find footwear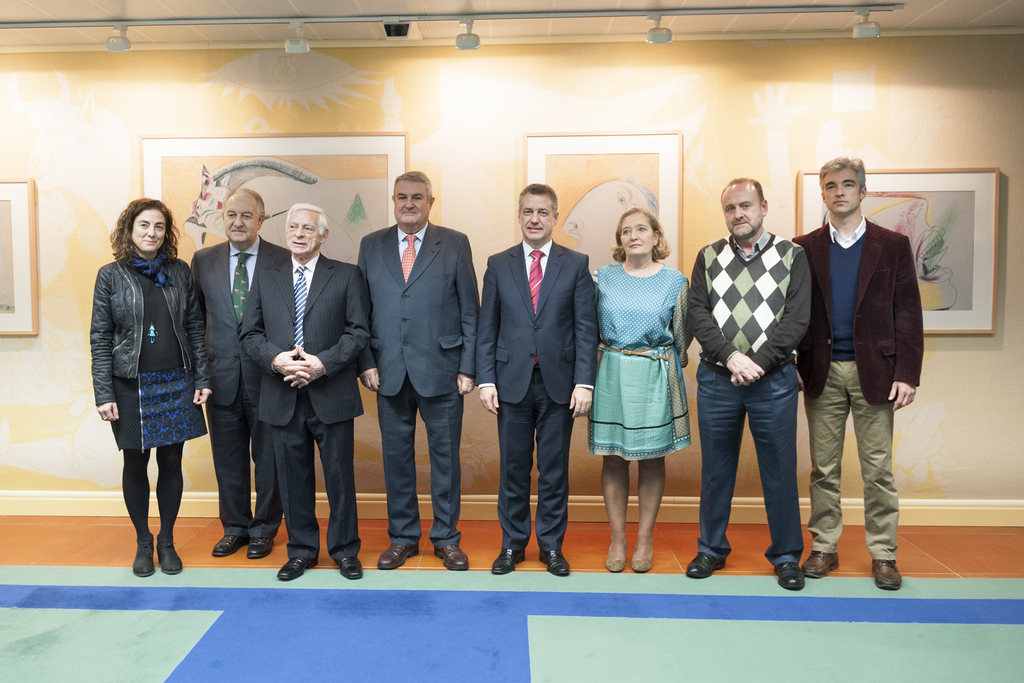
box=[633, 555, 655, 573]
